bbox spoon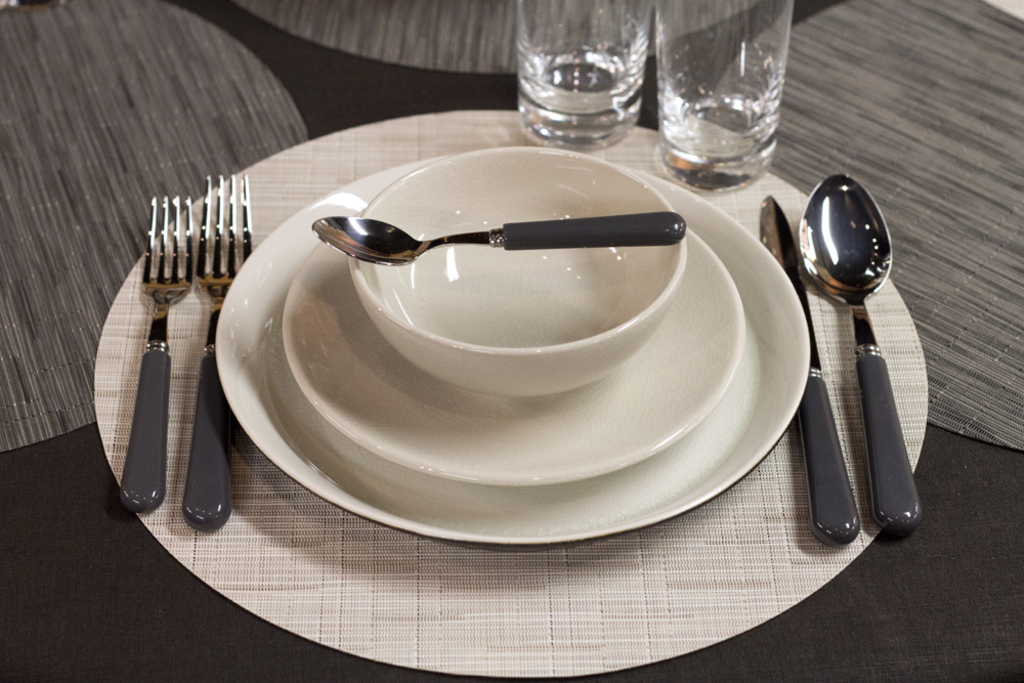
locate(798, 178, 919, 533)
